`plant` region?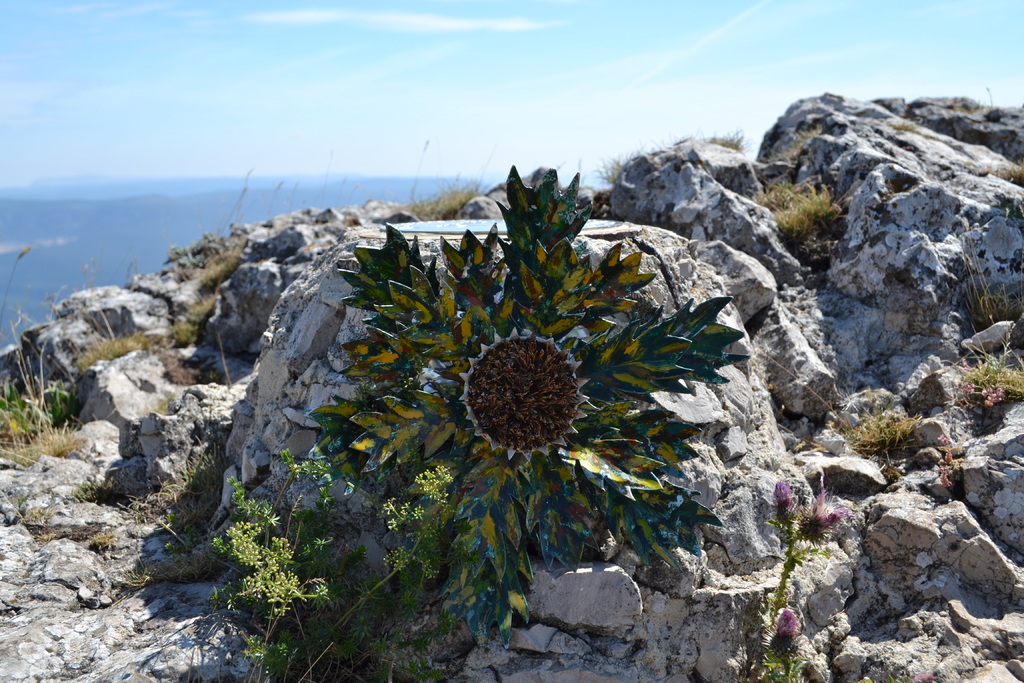
rect(926, 429, 959, 493)
